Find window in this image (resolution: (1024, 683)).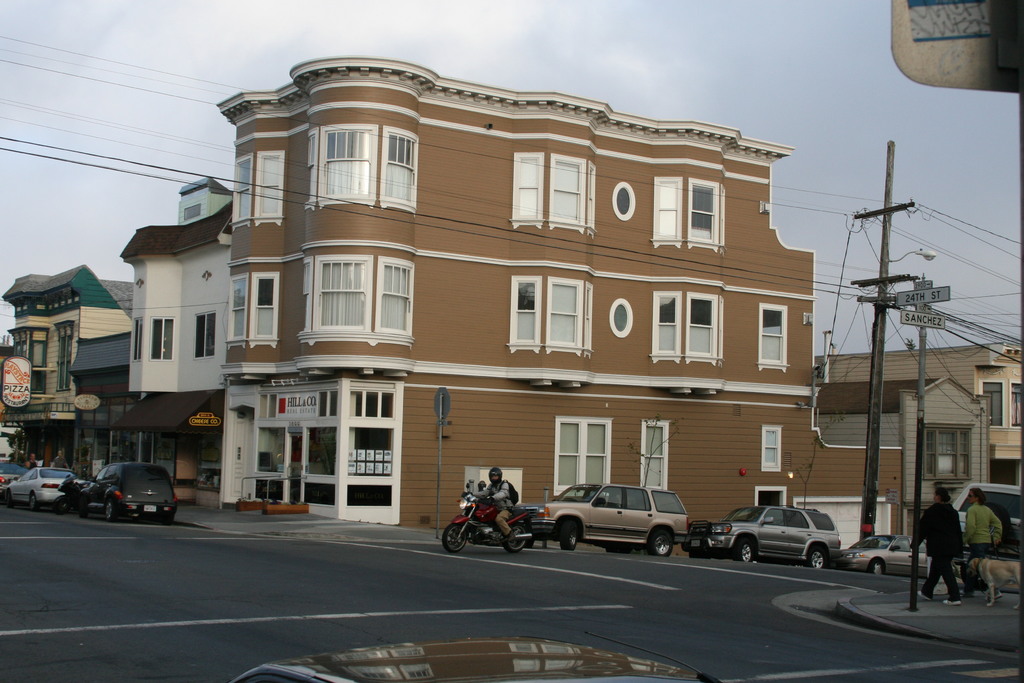
{"x1": 132, "y1": 319, "x2": 147, "y2": 358}.
